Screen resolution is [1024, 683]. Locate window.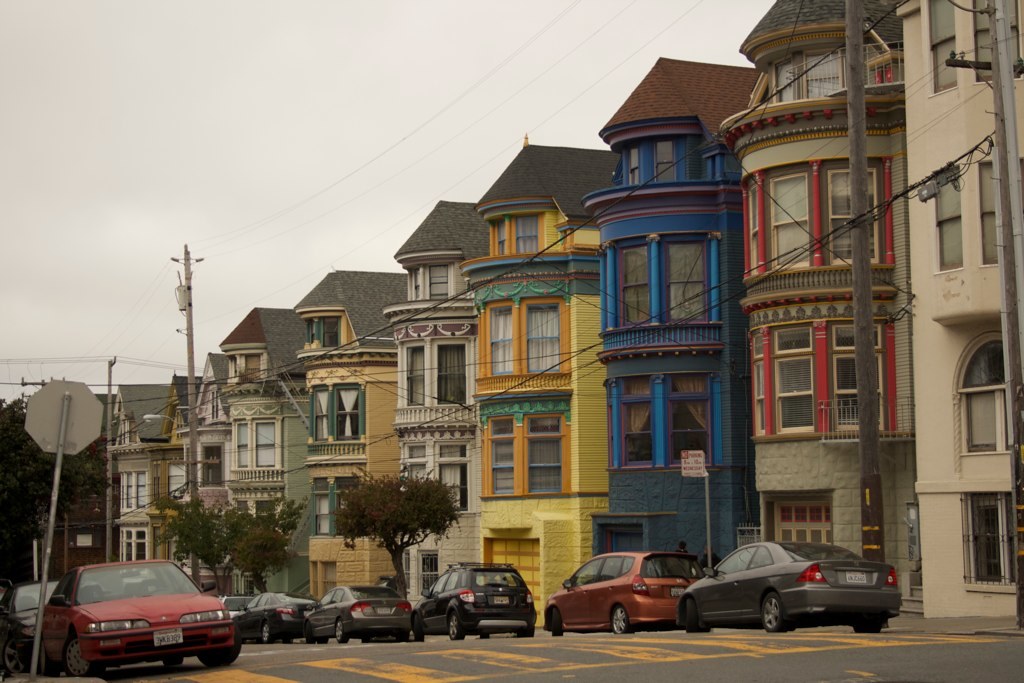
608,369,708,480.
